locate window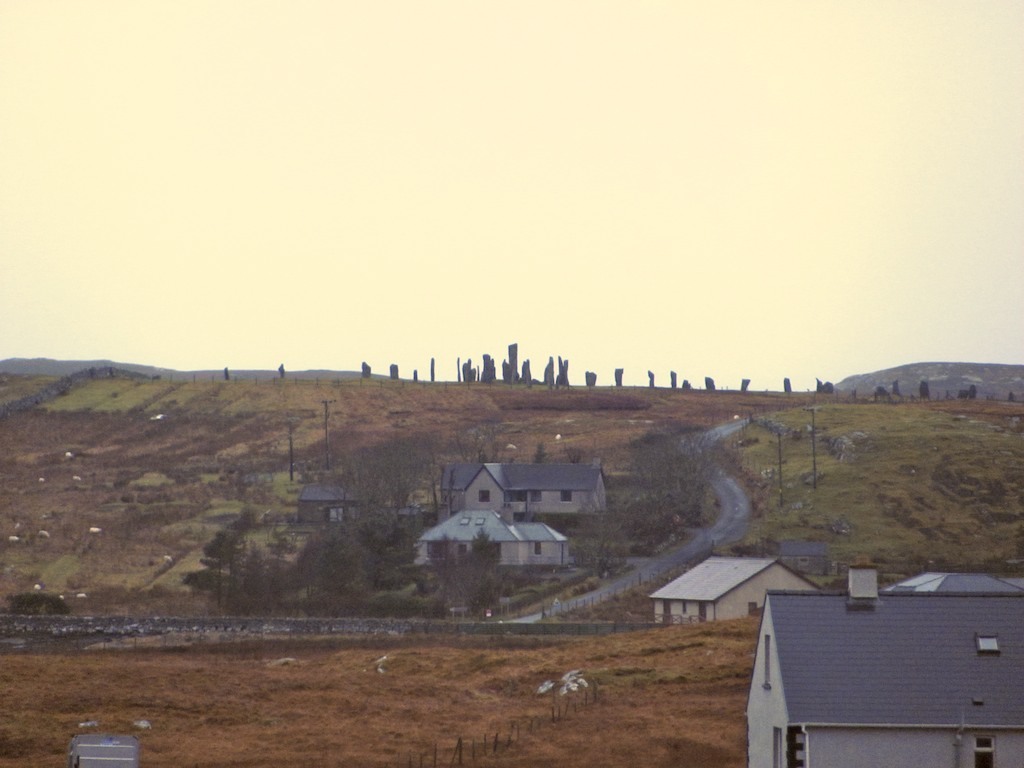
select_region(476, 489, 491, 502)
